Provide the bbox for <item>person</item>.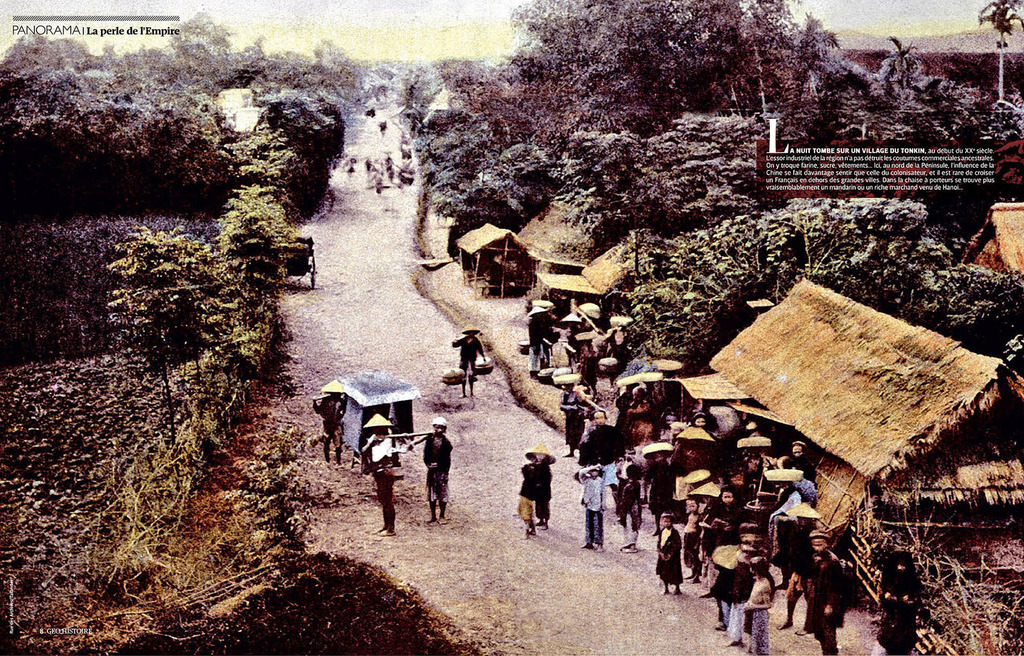
(312, 394, 351, 462).
